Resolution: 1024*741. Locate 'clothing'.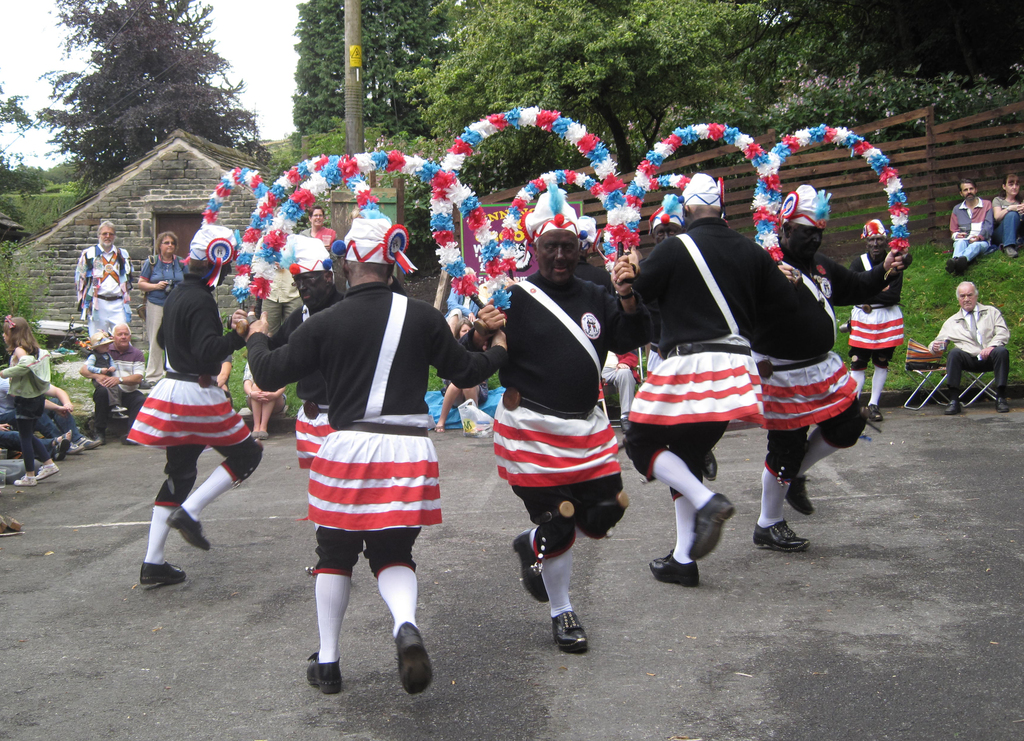
Rect(75, 241, 136, 341).
